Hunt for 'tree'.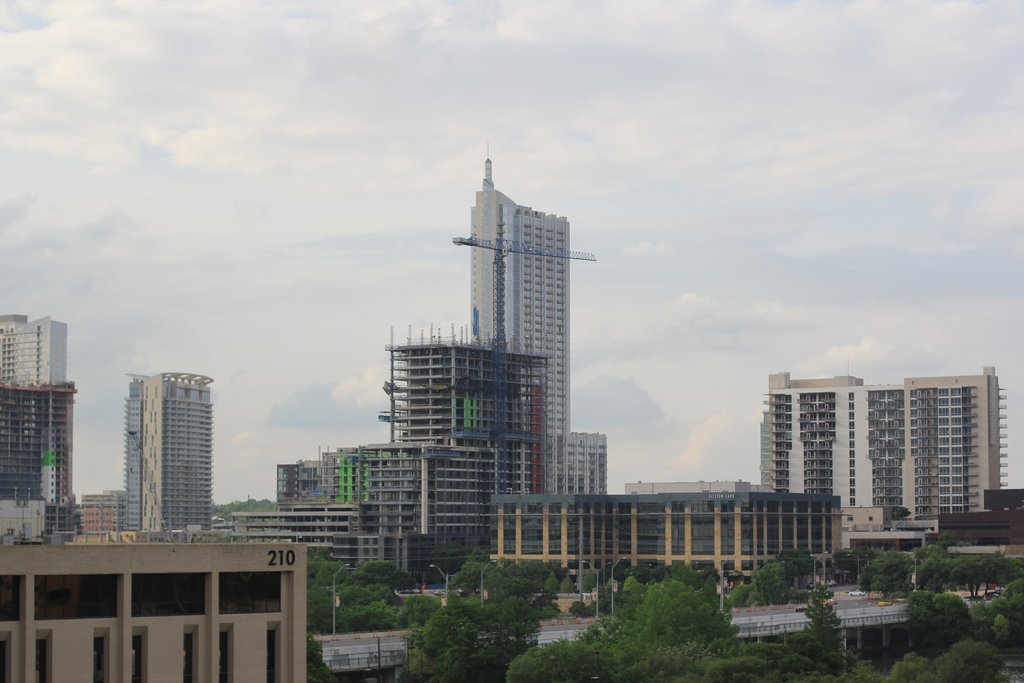
Hunted down at locate(491, 559, 551, 597).
